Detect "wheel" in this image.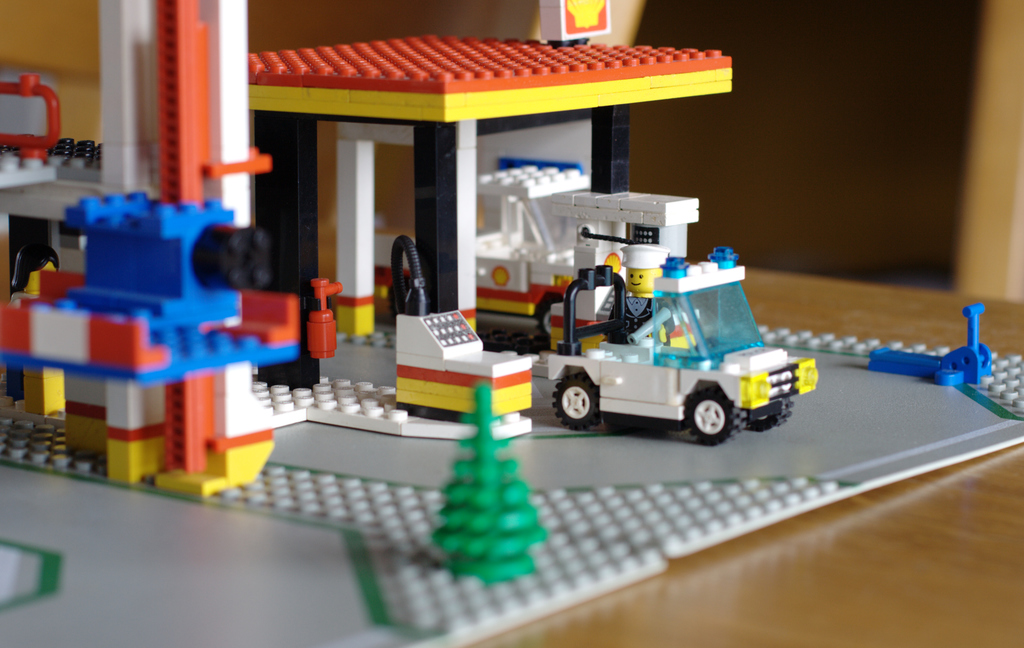
Detection: select_region(685, 384, 754, 445).
